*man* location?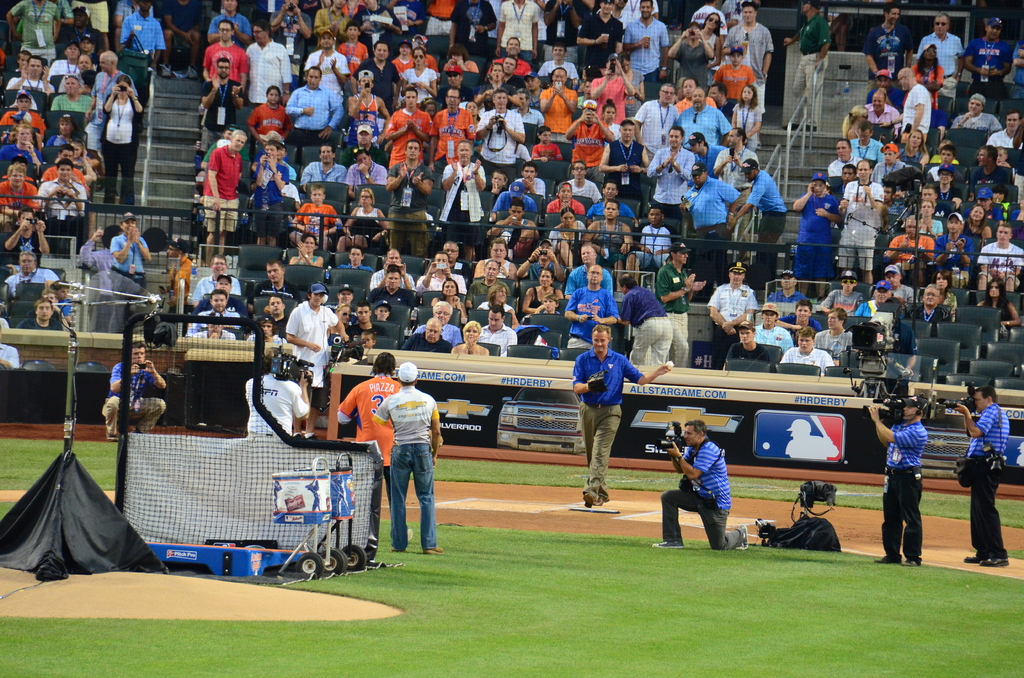
locate(159, 239, 196, 314)
